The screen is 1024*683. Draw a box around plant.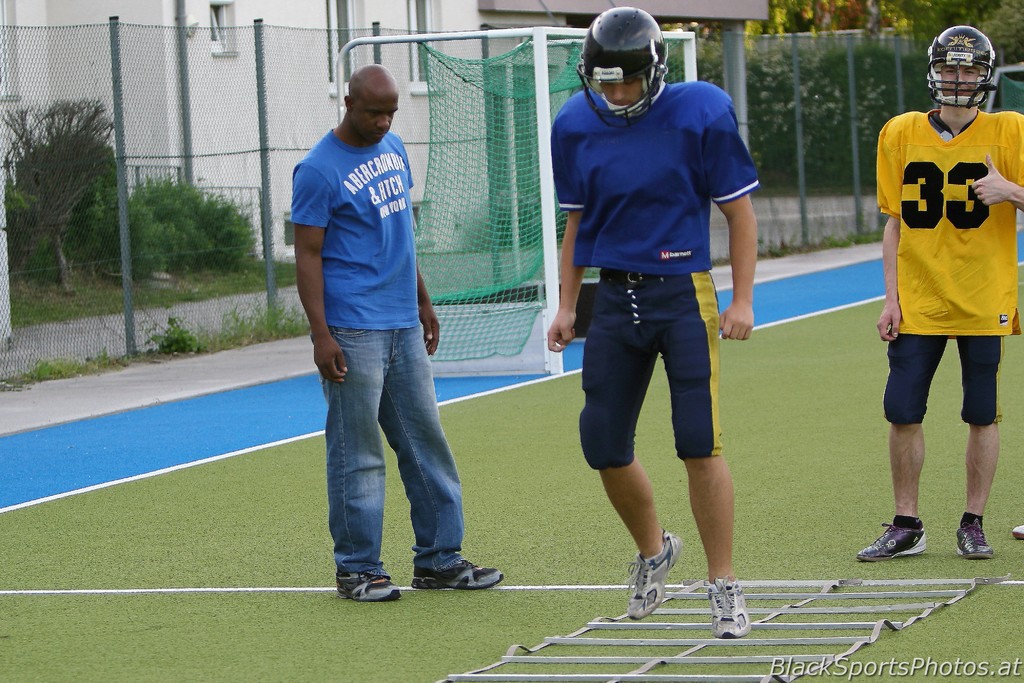
rect(19, 353, 84, 383).
